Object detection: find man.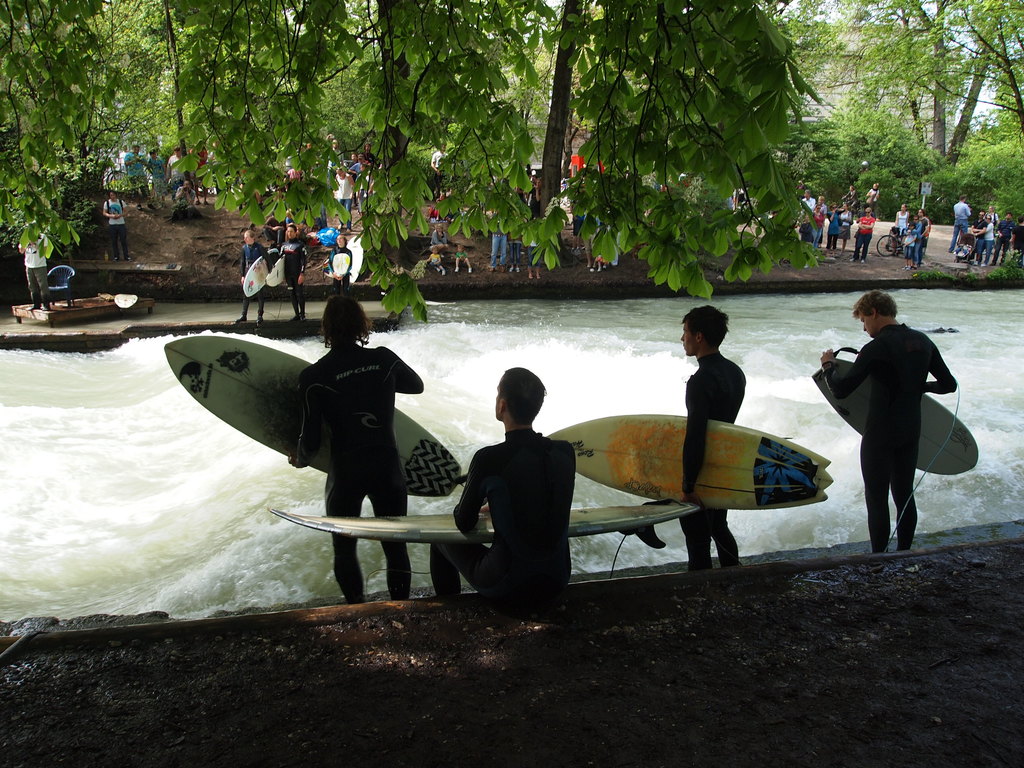
<box>676,307,746,572</box>.
